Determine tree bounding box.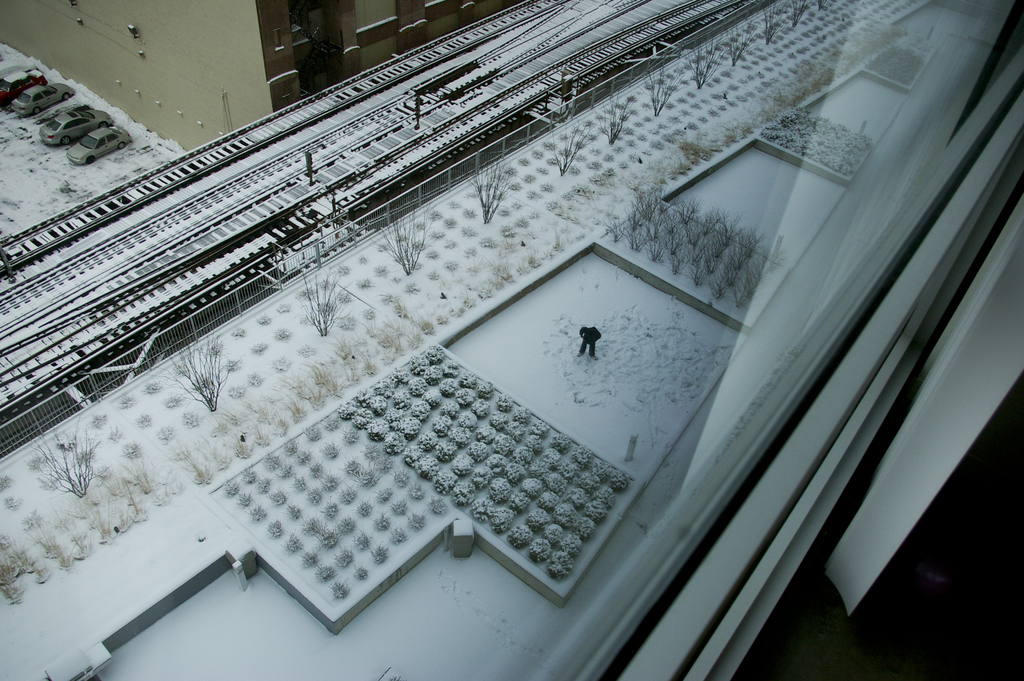
Determined: {"x1": 297, "y1": 274, "x2": 347, "y2": 338}.
